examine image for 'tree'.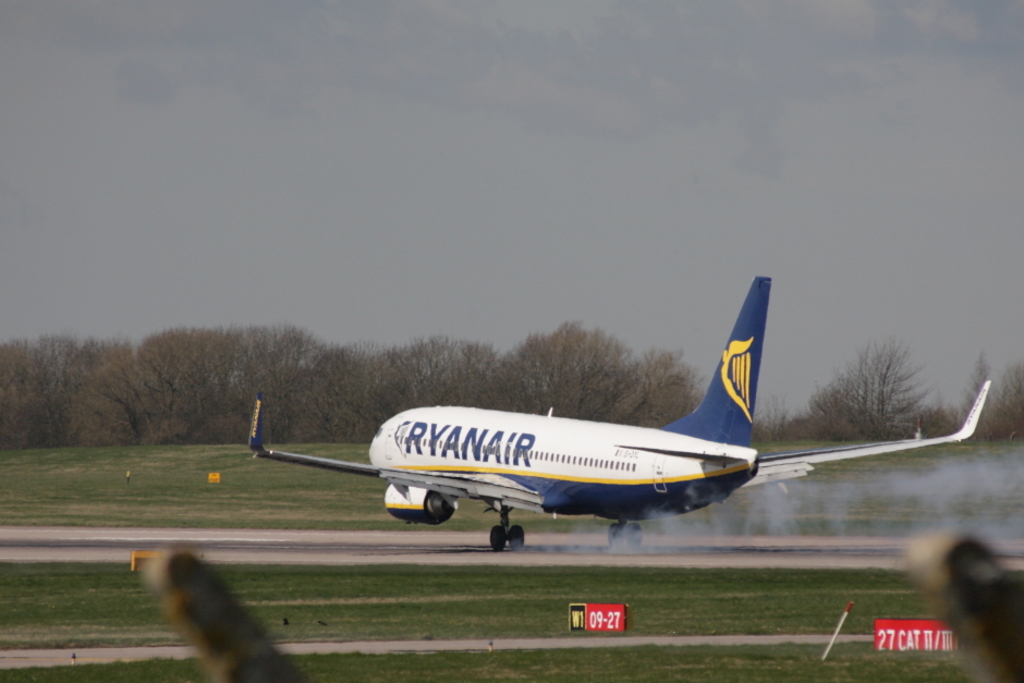
Examination result: pyautogui.locateOnScreen(136, 326, 312, 465).
